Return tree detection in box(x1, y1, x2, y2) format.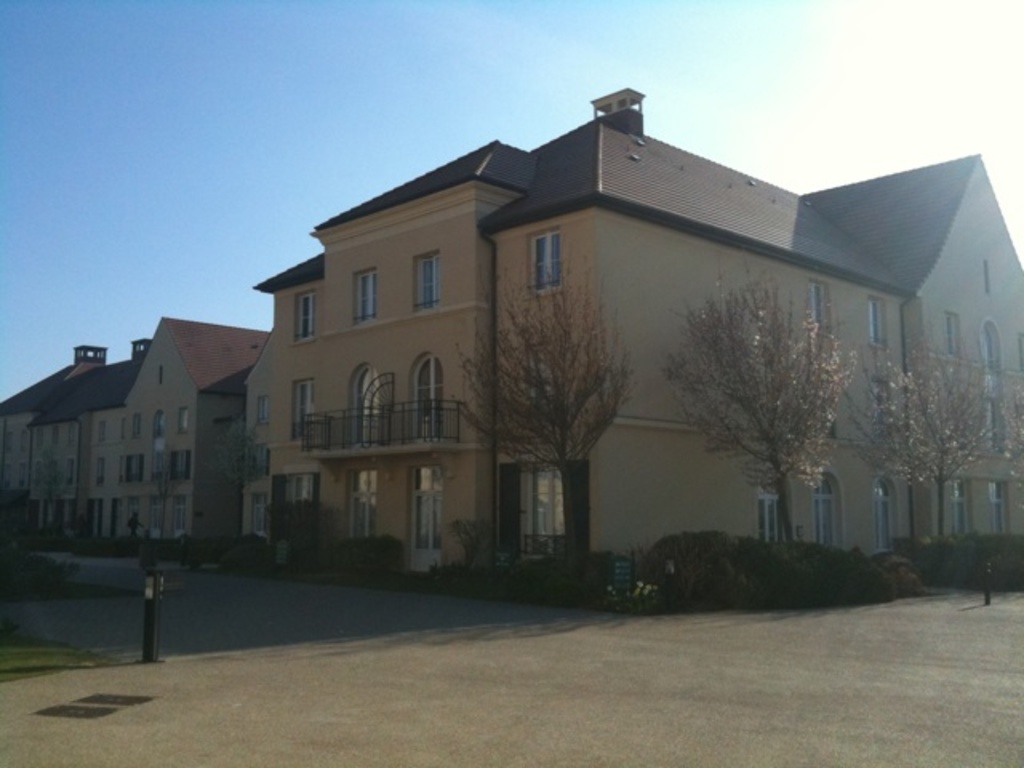
box(443, 242, 640, 565).
